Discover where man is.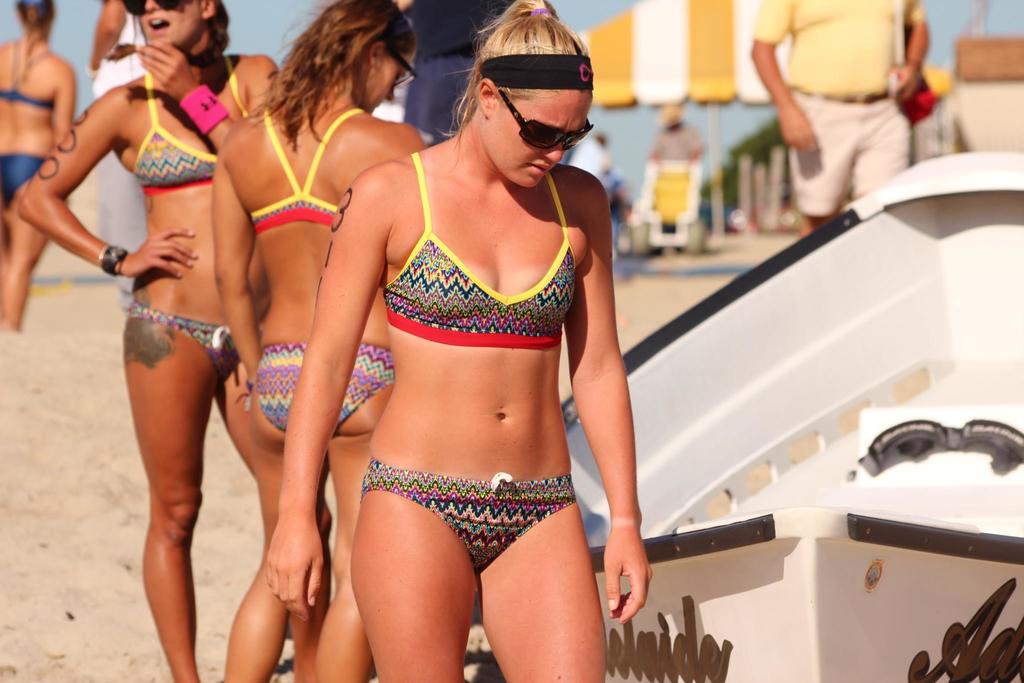
Discovered at [750, 0, 935, 236].
